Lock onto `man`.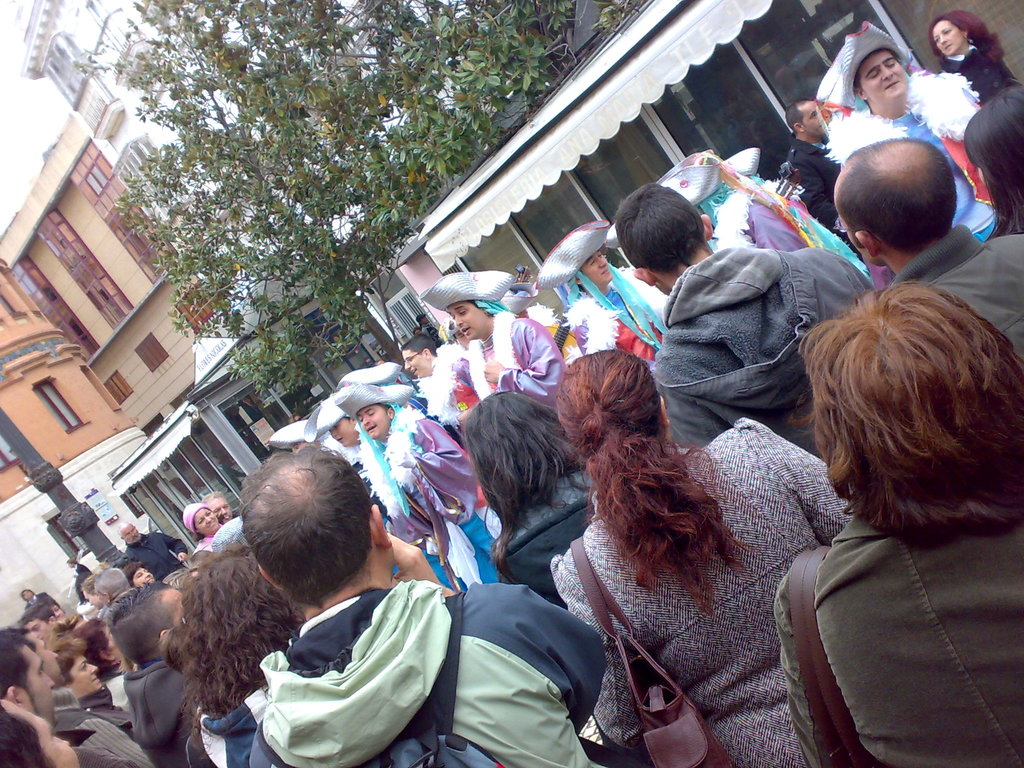
Locked: [612, 202, 879, 469].
